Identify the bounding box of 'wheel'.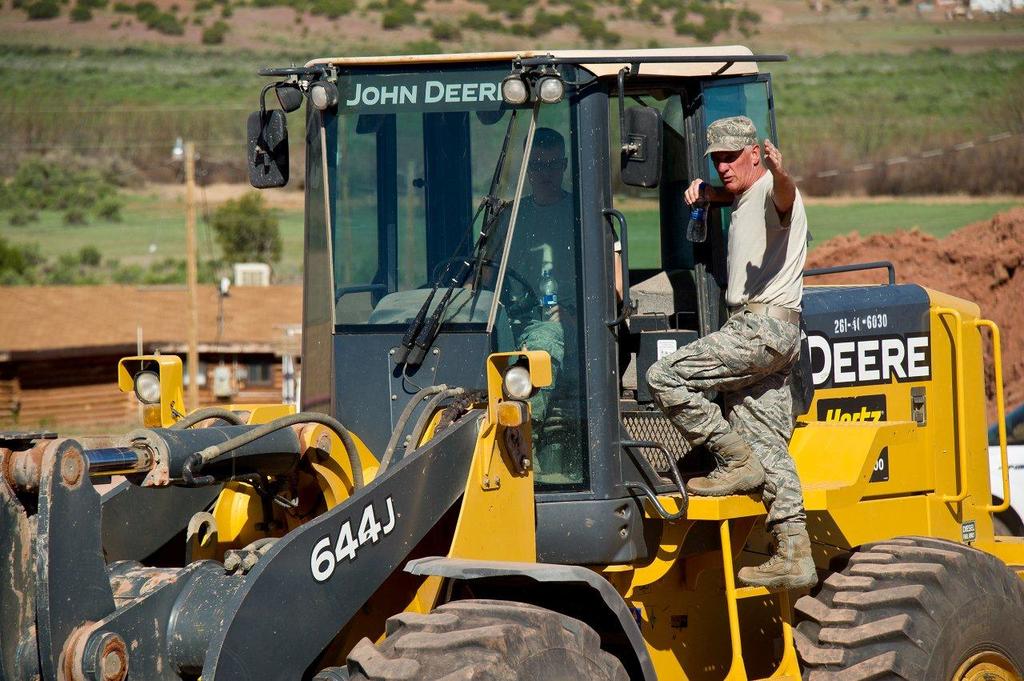
rect(346, 595, 632, 680).
